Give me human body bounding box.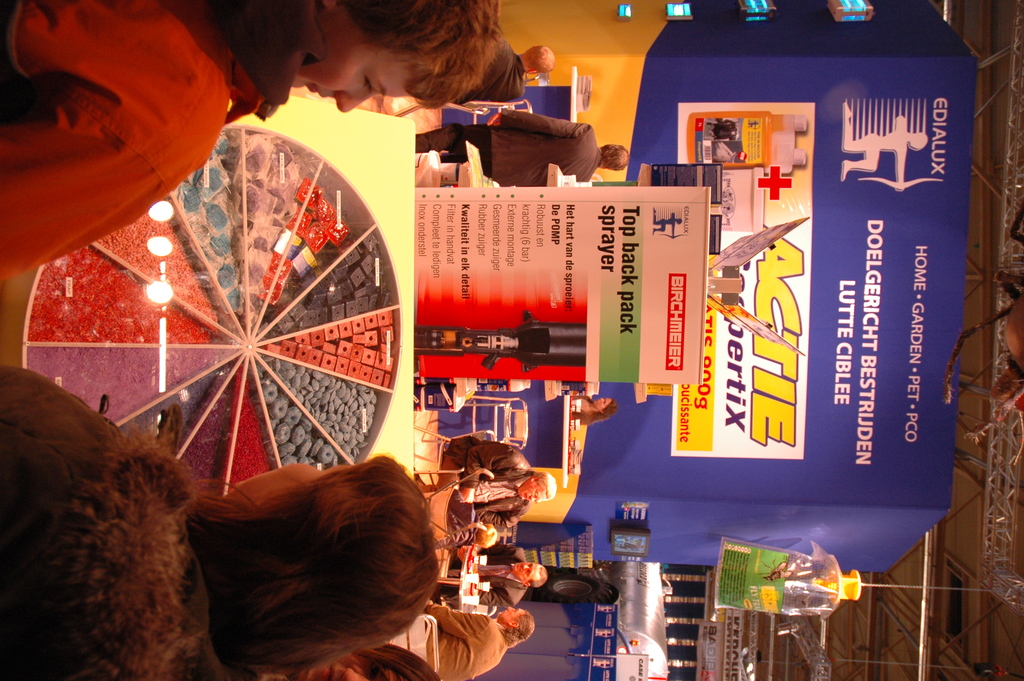
(572,397,618,427).
